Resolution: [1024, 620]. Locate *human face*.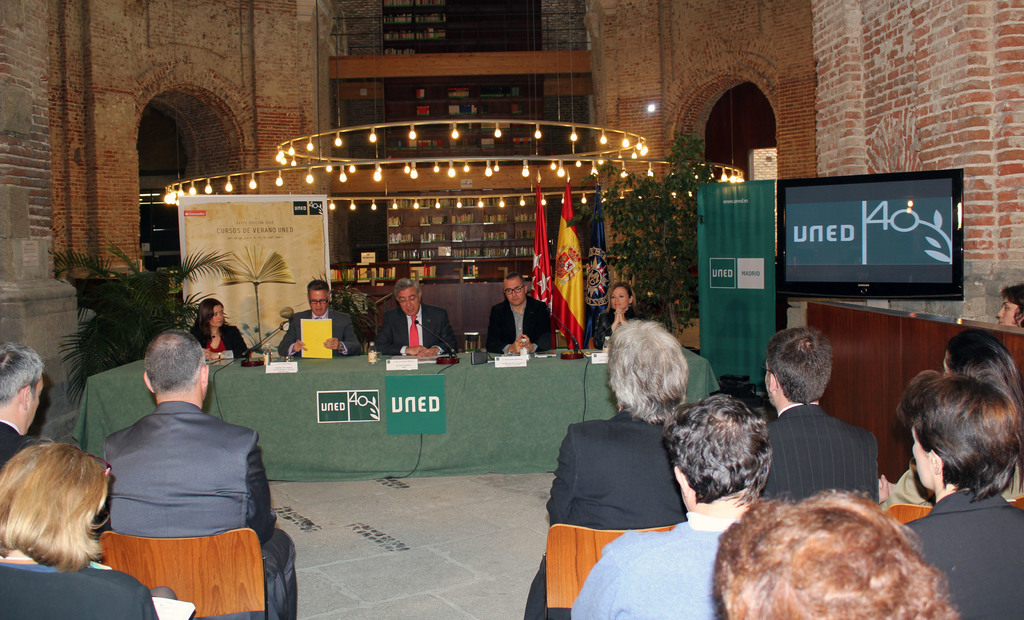
765, 360, 770, 400.
